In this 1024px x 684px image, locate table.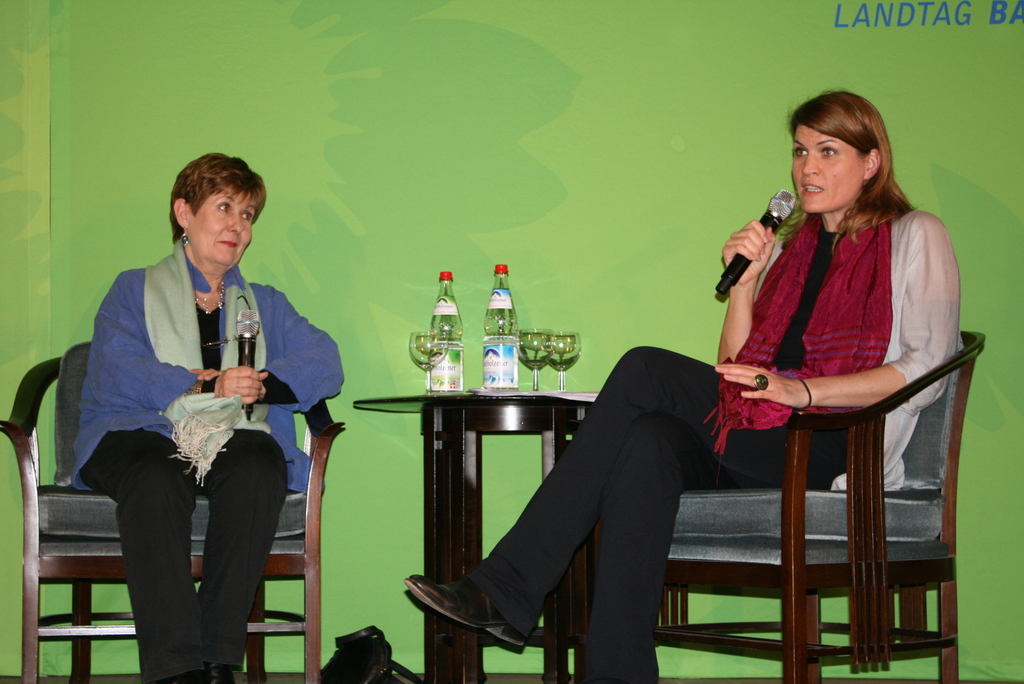
Bounding box: 347,341,602,678.
